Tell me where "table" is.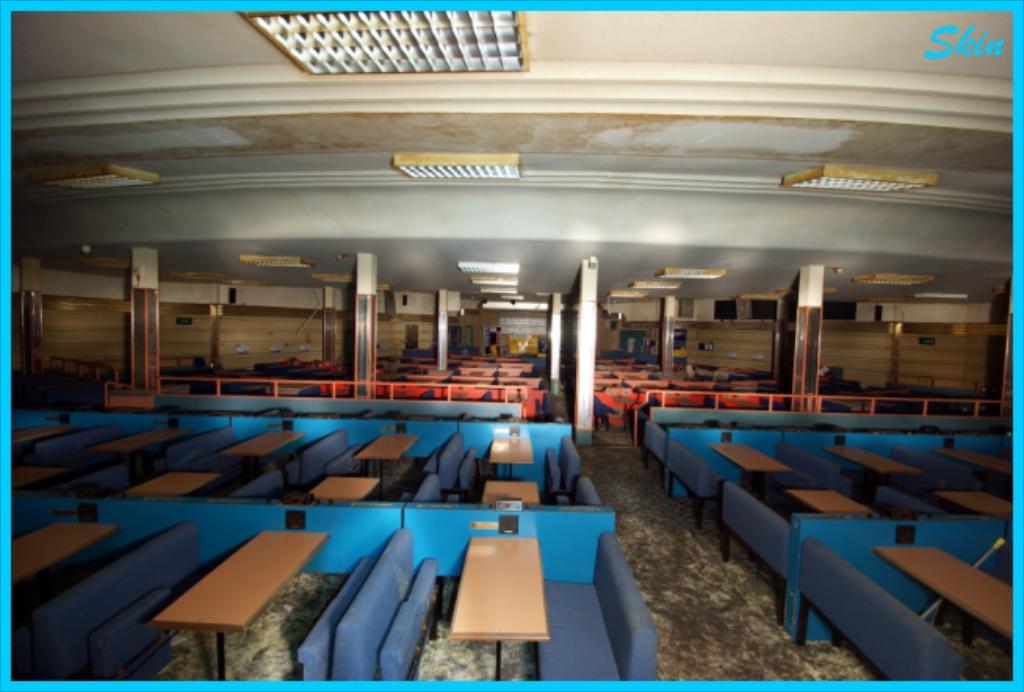
"table" is at pyautogui.locateOnScreen(933, 446, 1013, 487).
